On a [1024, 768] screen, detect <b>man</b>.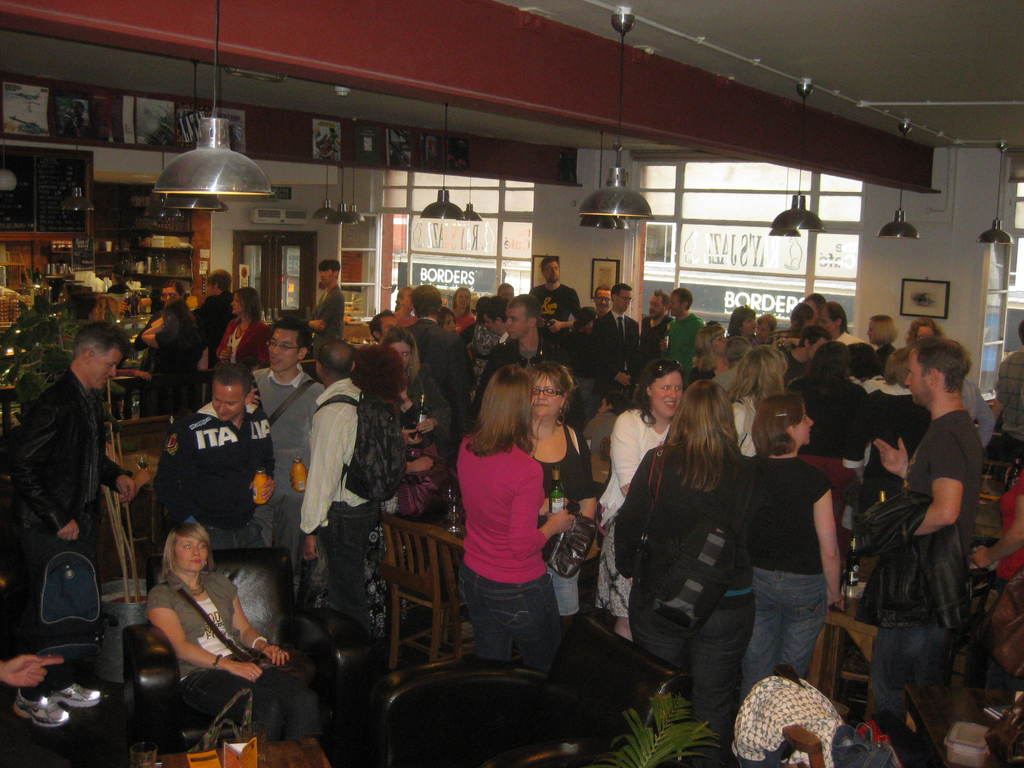
584/280/640/383.
